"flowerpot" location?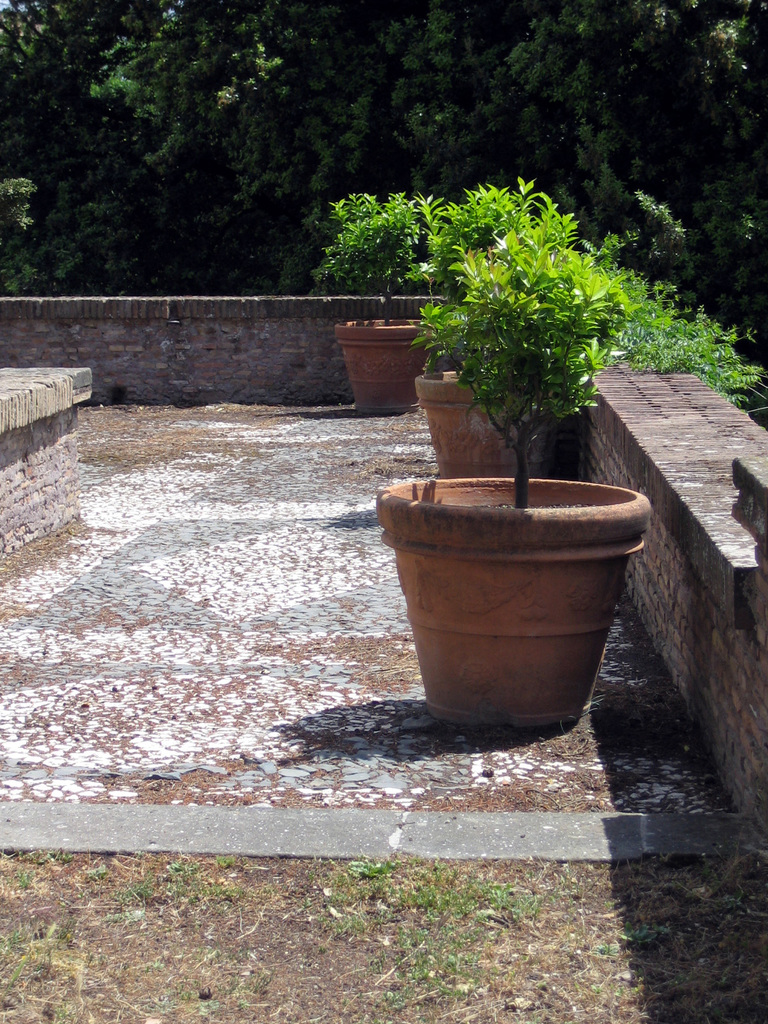
{"left": 388, "top": 449, "right": 653, "bottom": 722}
